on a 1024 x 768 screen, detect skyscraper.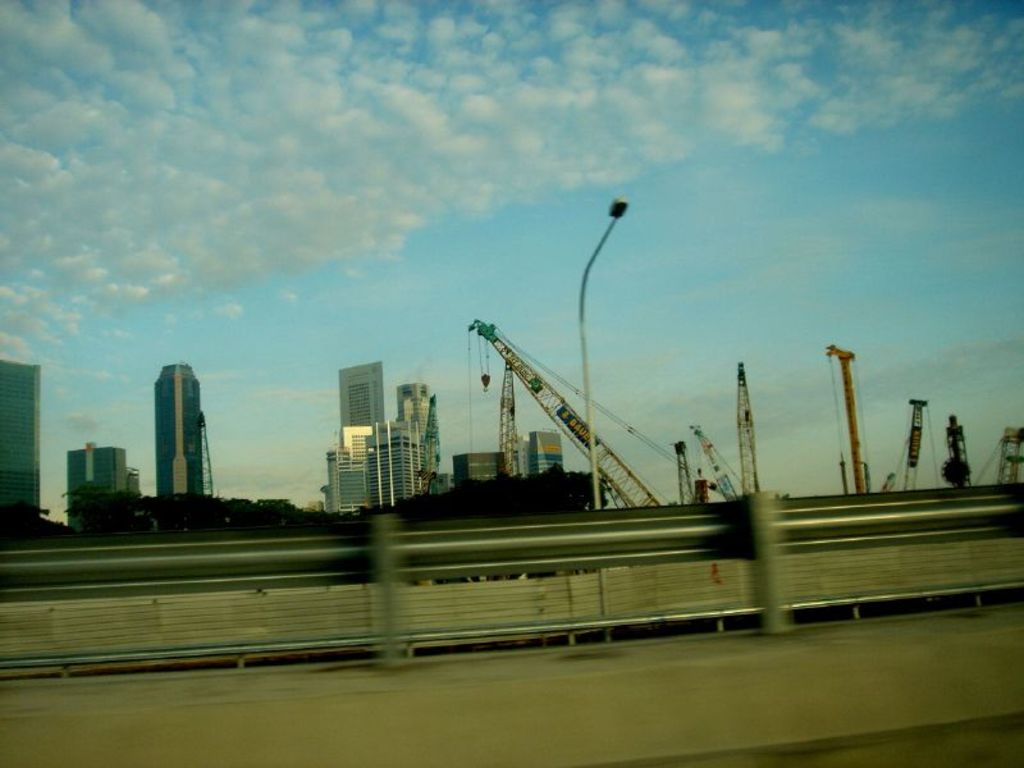
l=146, t=365, r=209, b=507.
